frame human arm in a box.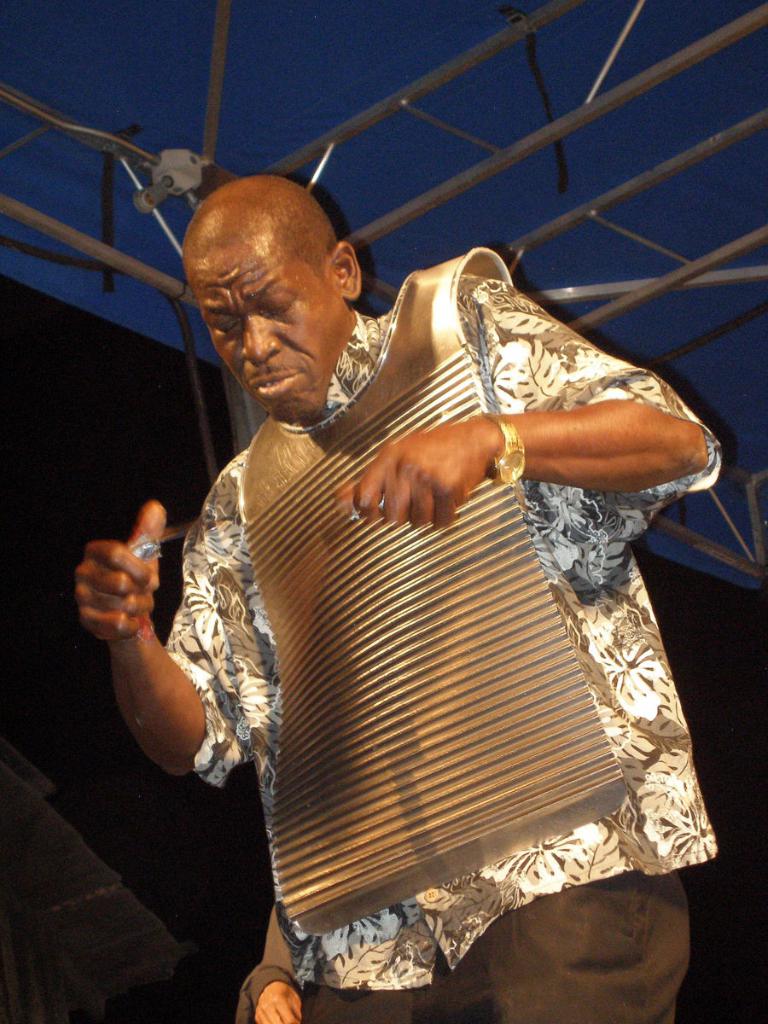
box=[104, 502, 218, 800].
